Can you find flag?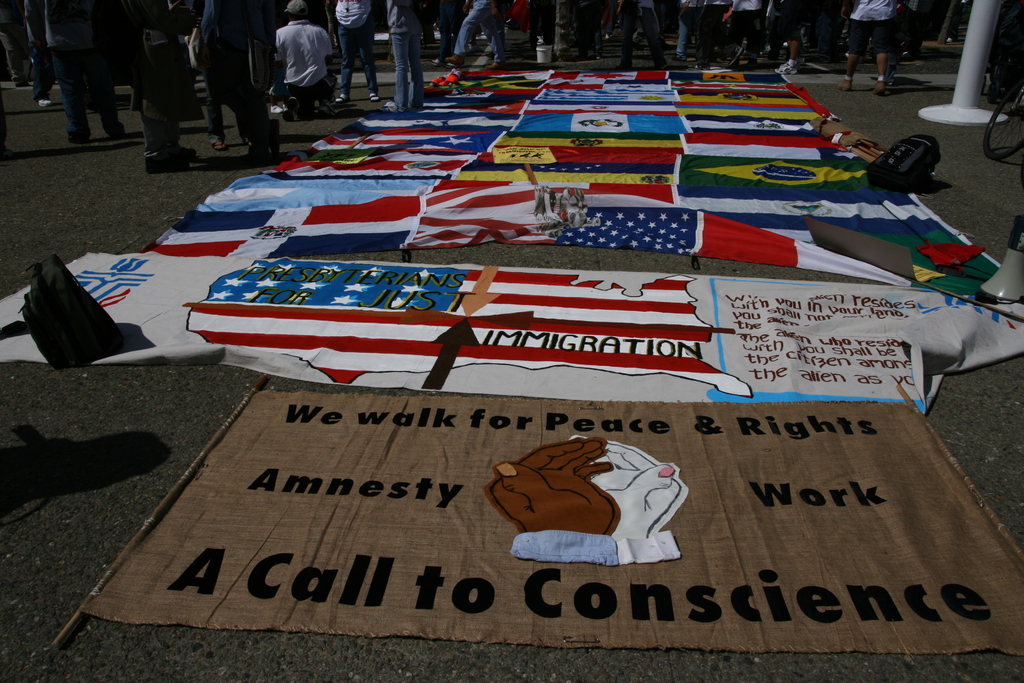
Yes, bounding box: (x1=511, y1=106, x2=669, y2=135).
